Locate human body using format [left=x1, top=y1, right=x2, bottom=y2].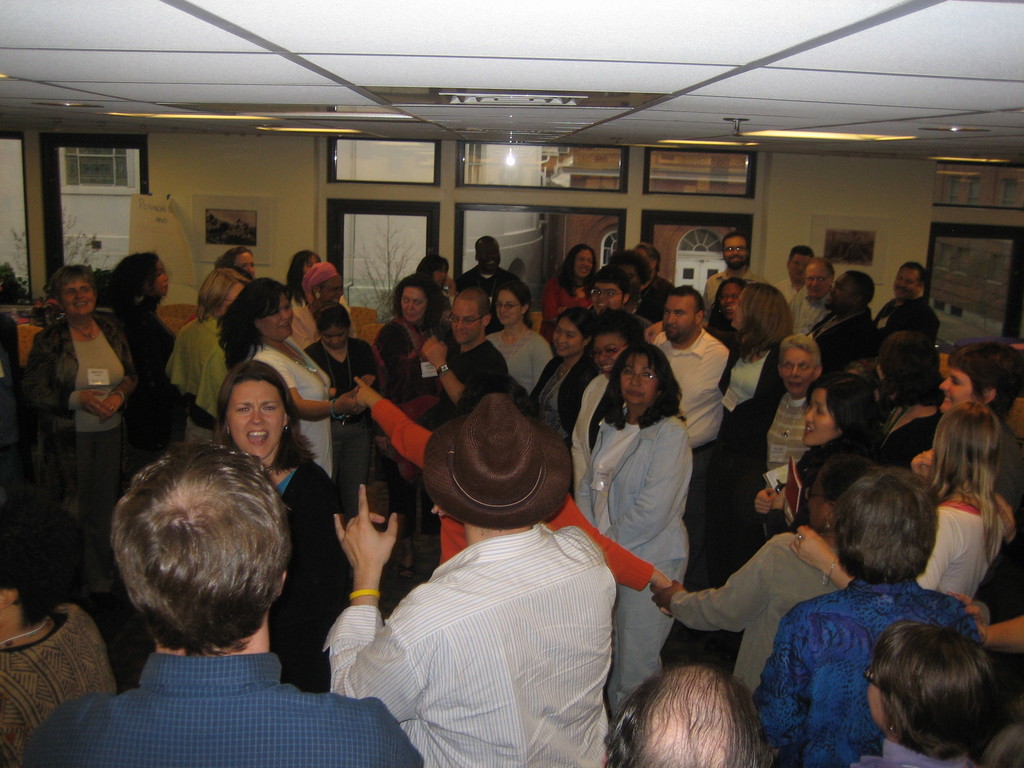
[left=796, top=450, right=1005, bottom=604].
